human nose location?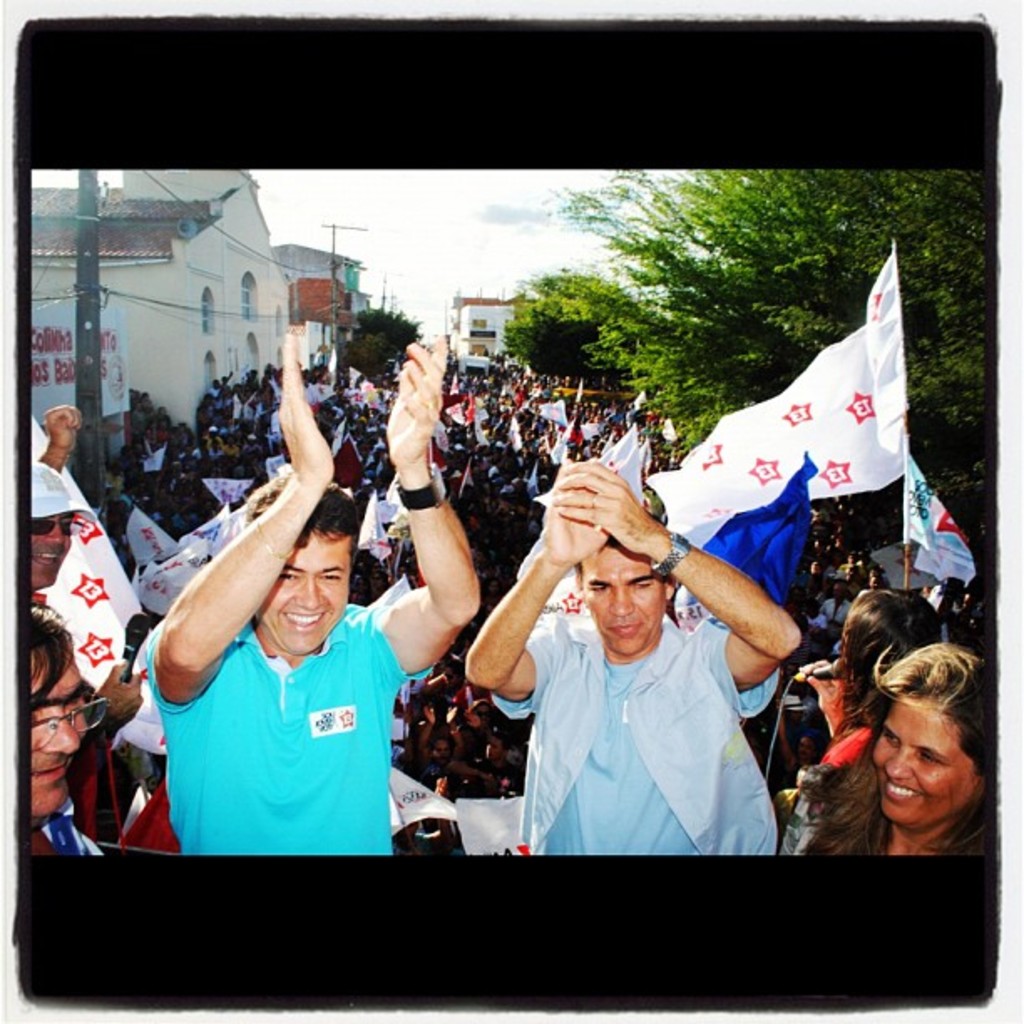
l=44, t=713, r=85, b=760
